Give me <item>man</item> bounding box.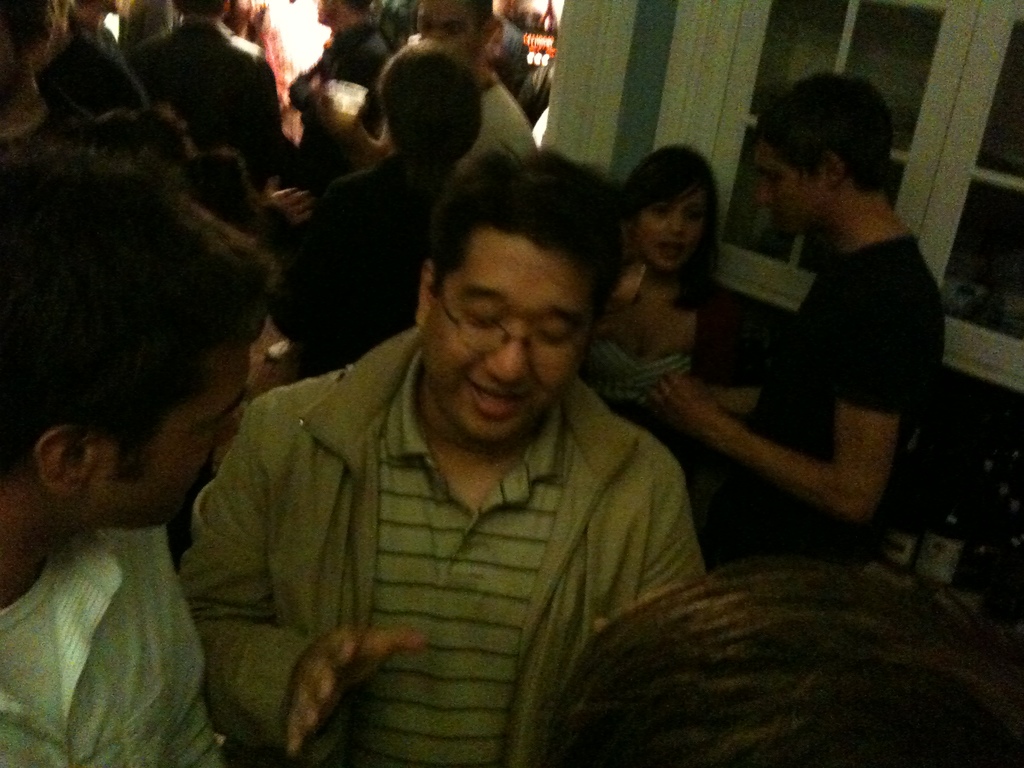
bbox=(0, 104, 283, 767).
